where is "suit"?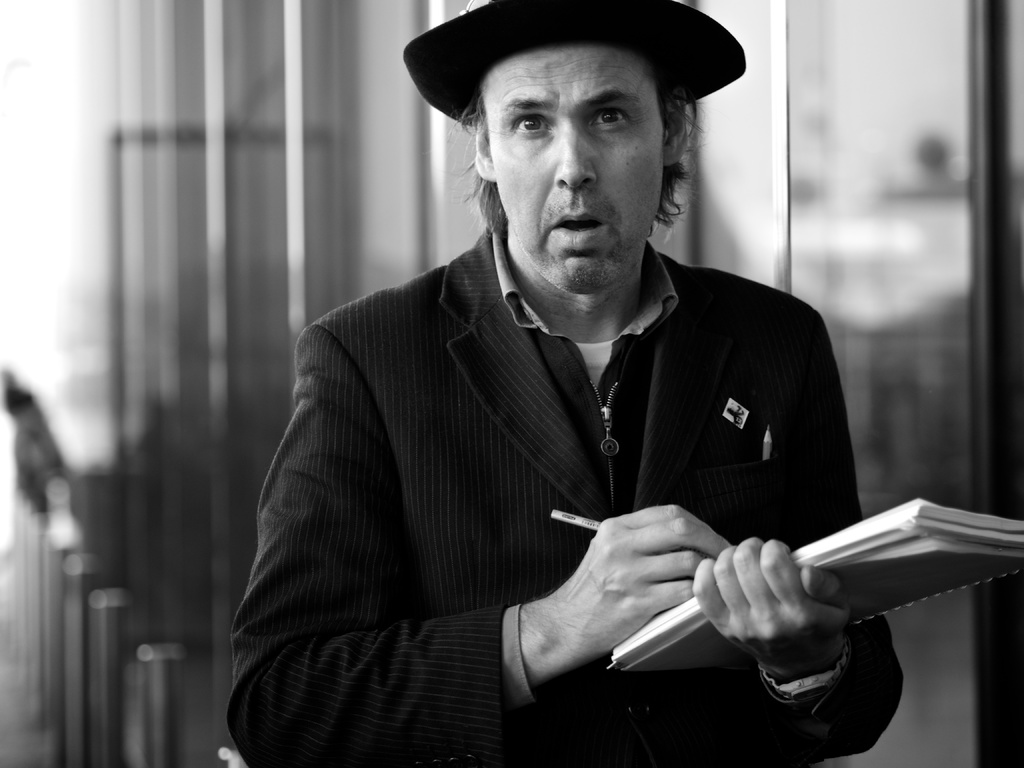
l=250, t=91, r=911, b=753.
